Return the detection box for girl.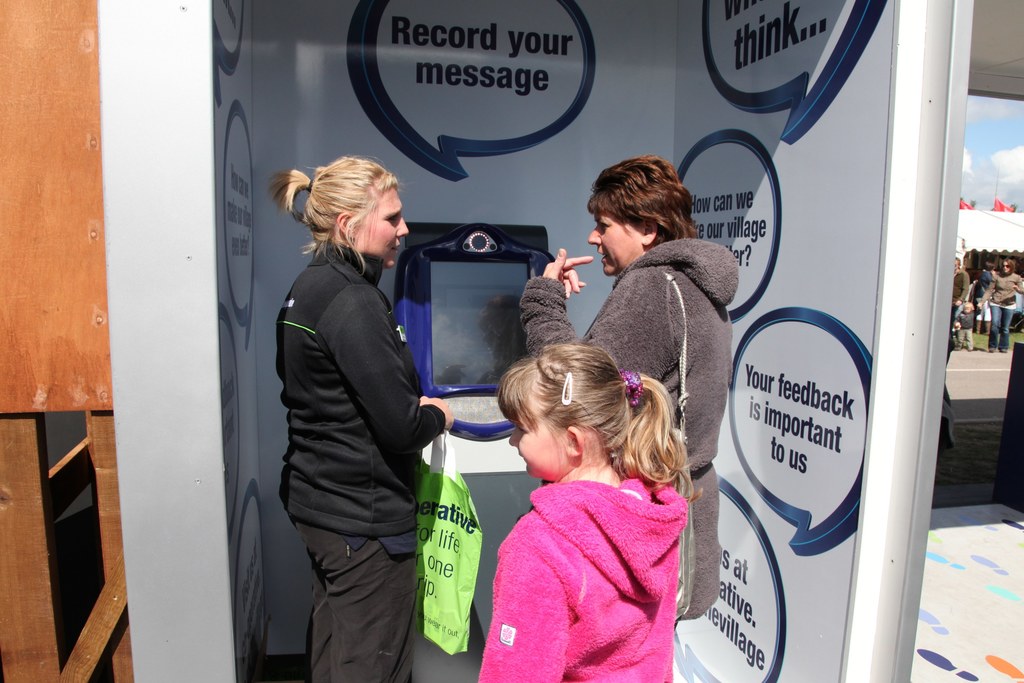
261 147 453 682.
